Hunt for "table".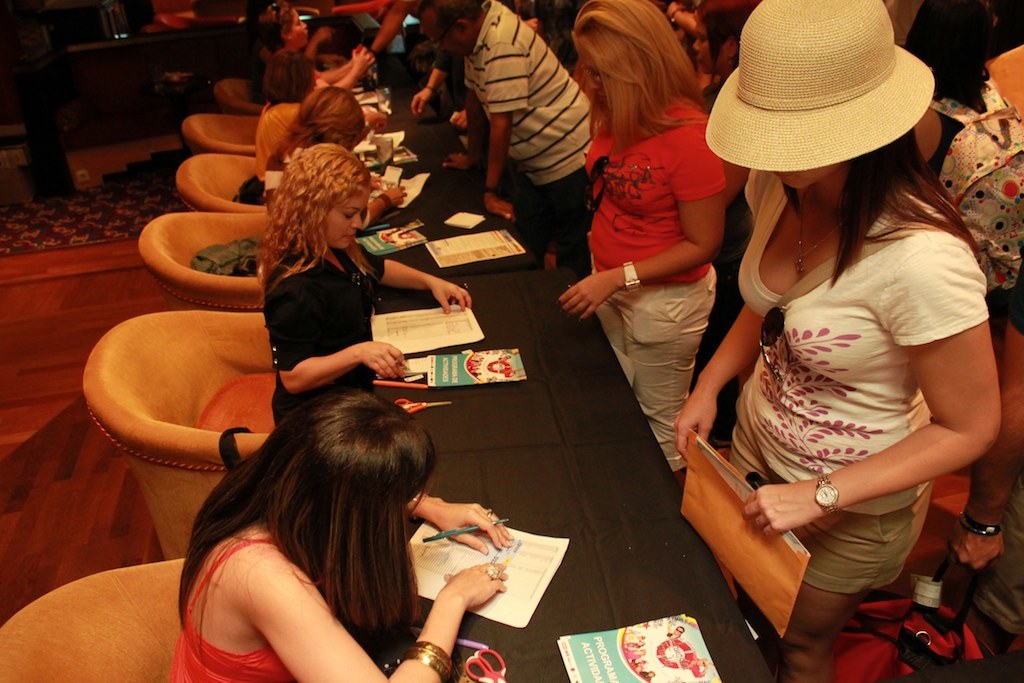
Hunted down at 370/266/775/682.
